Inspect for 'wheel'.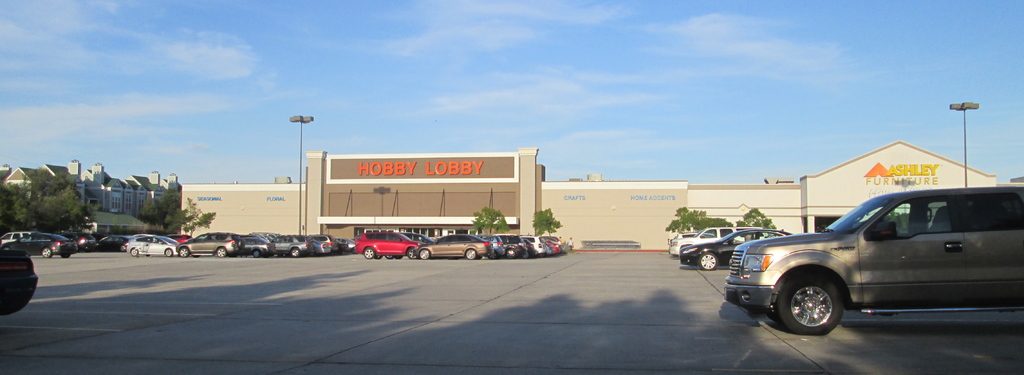
Inspection: bbox=[700, 252, 715, 270].
